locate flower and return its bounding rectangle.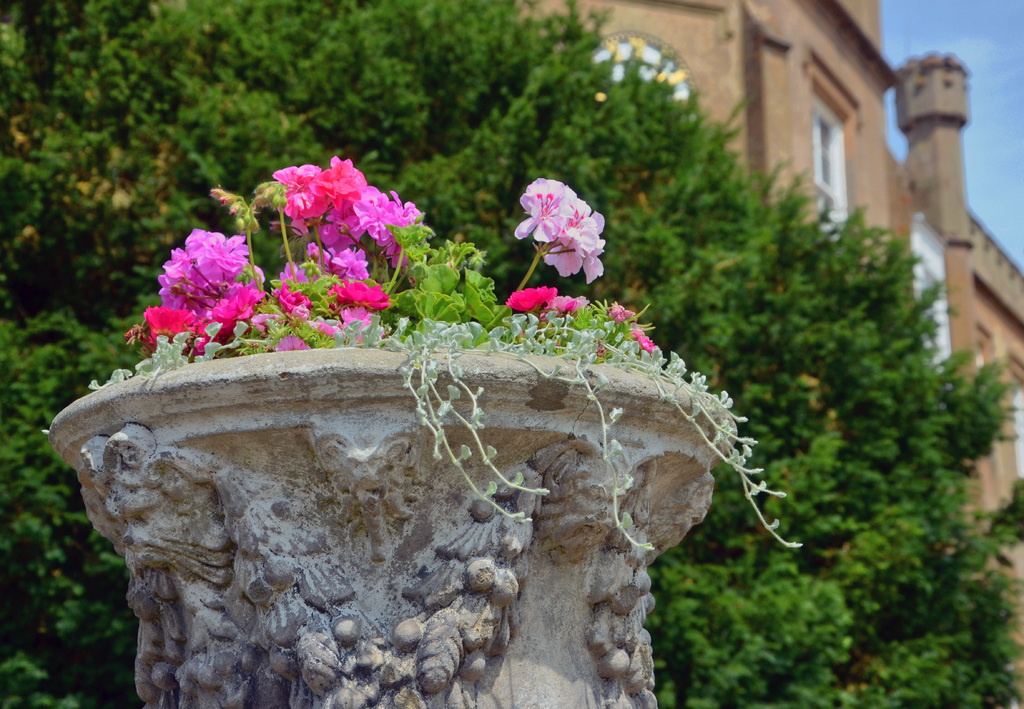
[x1=635, y1=331, x2=659, y2=354].
